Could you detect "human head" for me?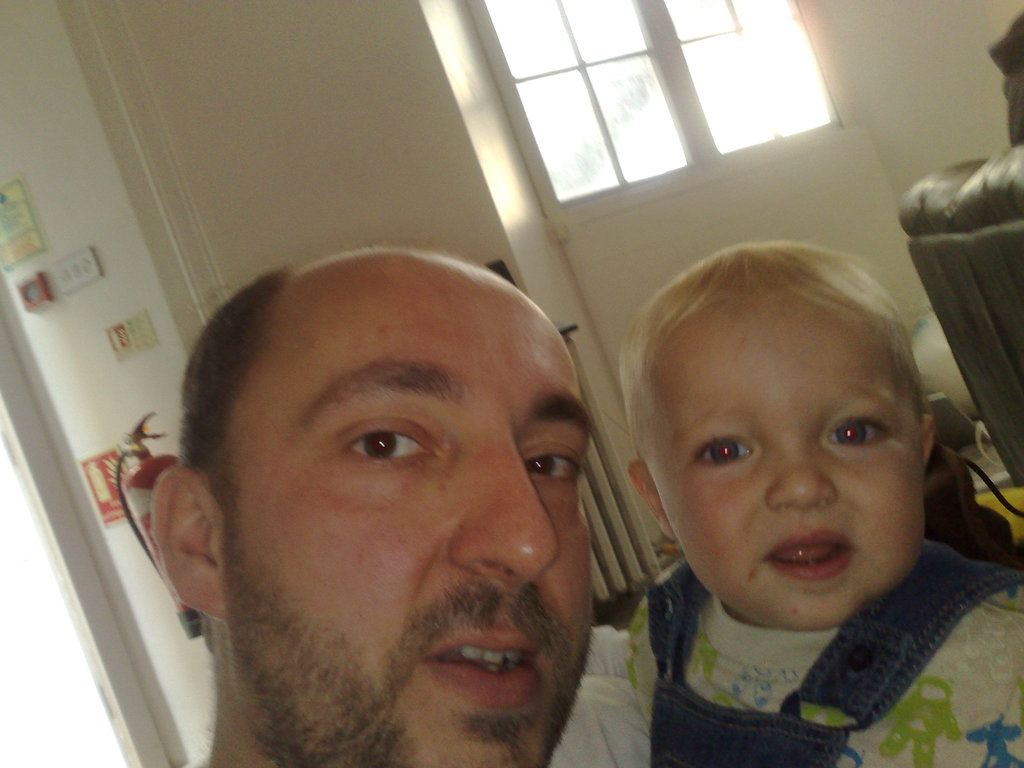
Detection result: x1=614, y1=236, x2=934, y2=636.
